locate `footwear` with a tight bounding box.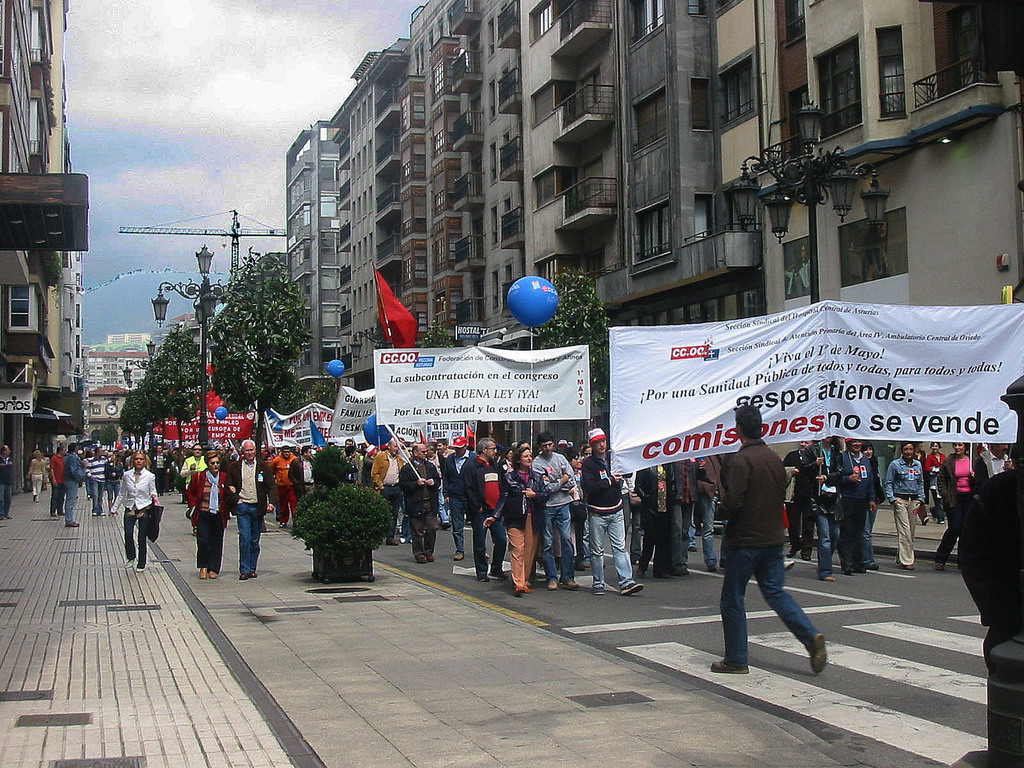
x1=546, y1=577, x2=558, y2=591.
